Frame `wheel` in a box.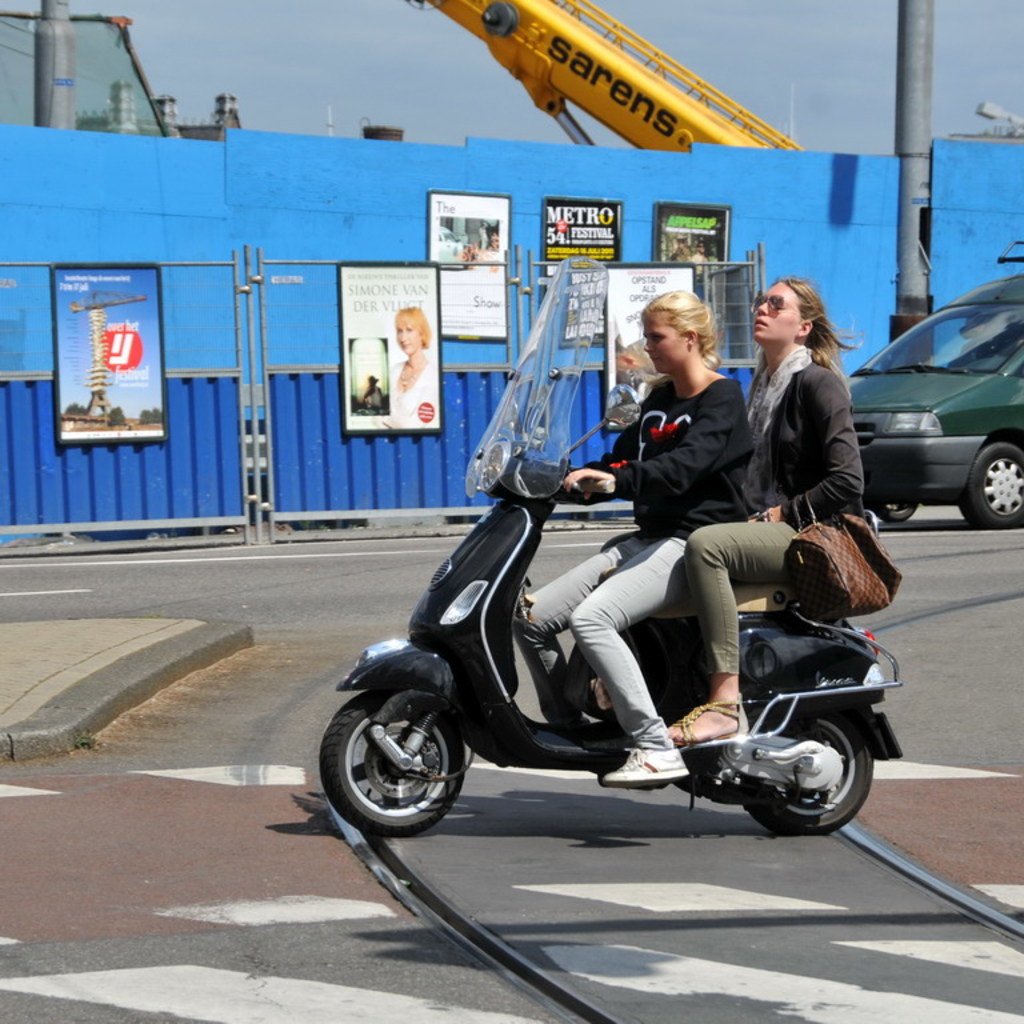
pyautogui.locateOnScreen(345, 688, 481, 843).
